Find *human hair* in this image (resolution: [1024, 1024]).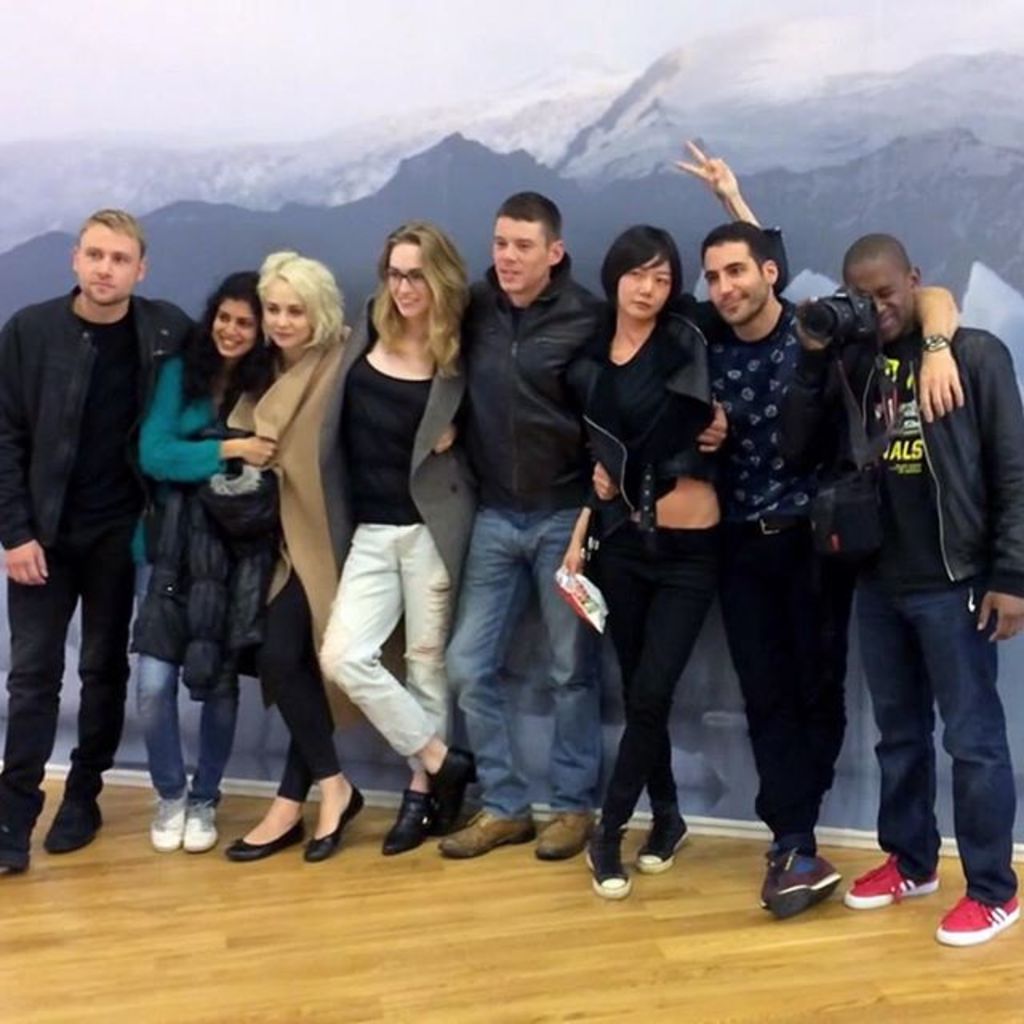
[left=363, top=227, right=464, bottom=381].
